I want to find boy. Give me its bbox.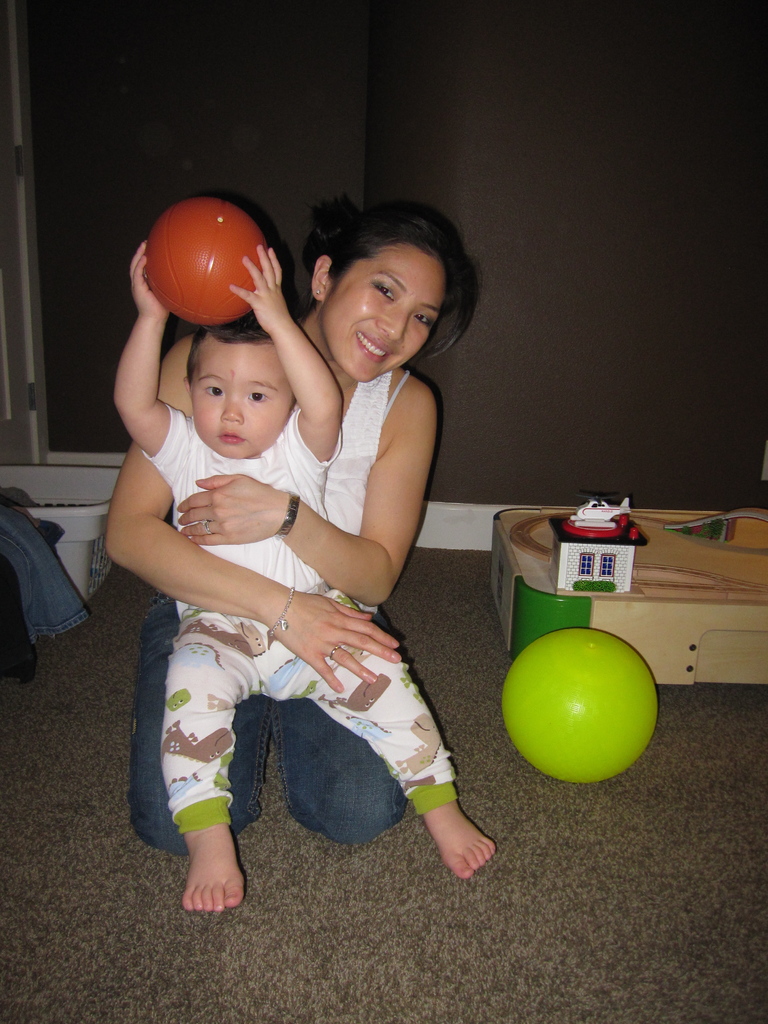
x1=109, y1=180, x2=465, y2=890.
